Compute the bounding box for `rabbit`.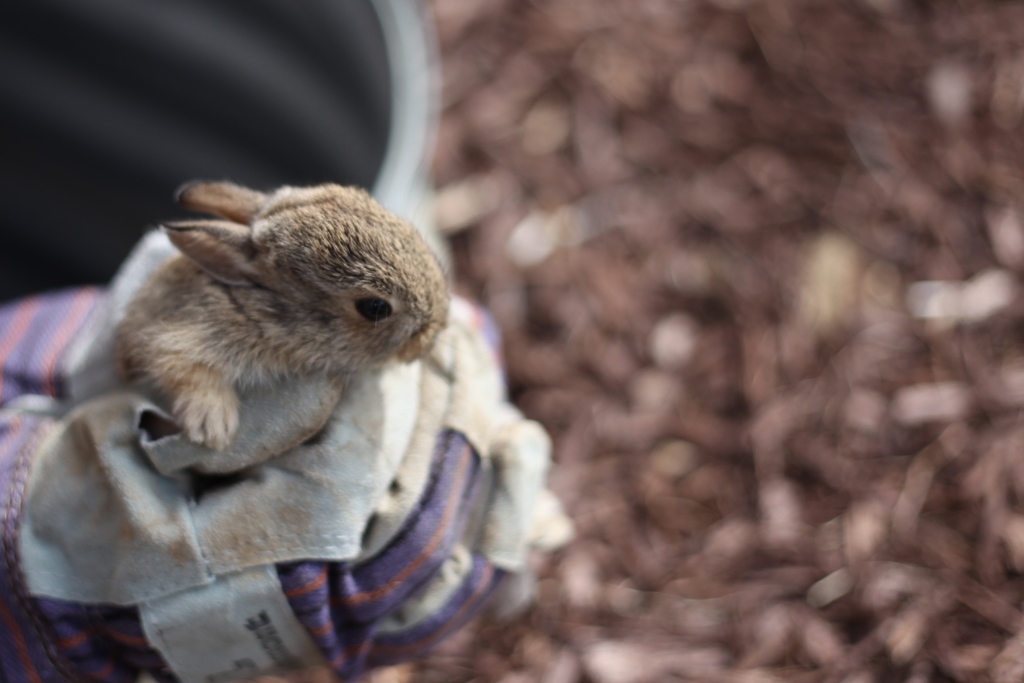
(x1=104, y1=182, x2=460, y2=450).
